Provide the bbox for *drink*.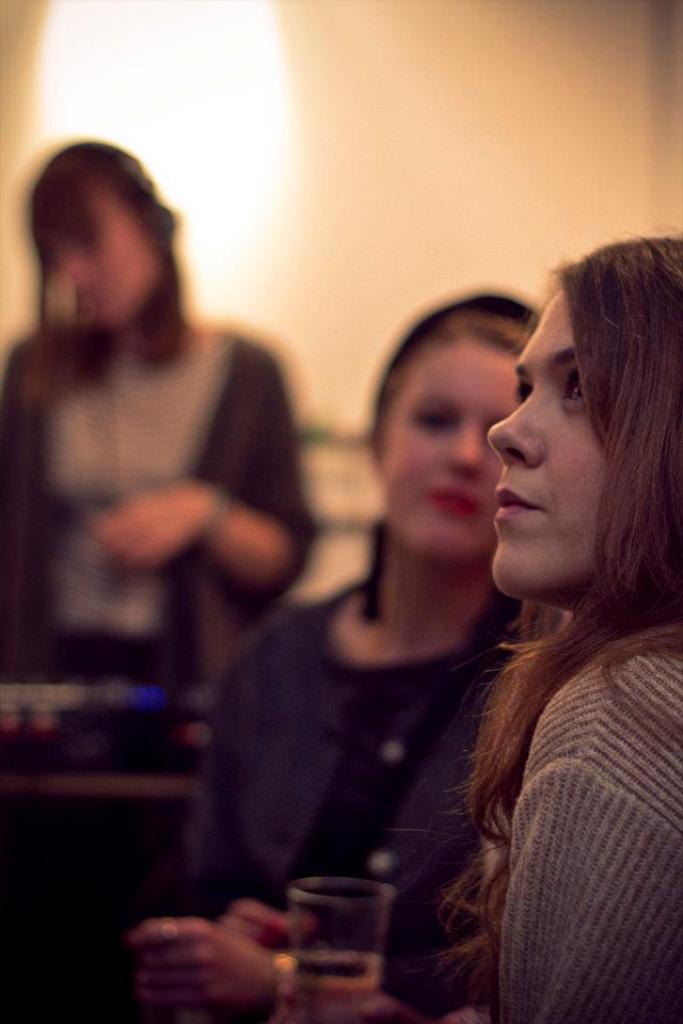
l=286, t=951, r=387, b=1023.
